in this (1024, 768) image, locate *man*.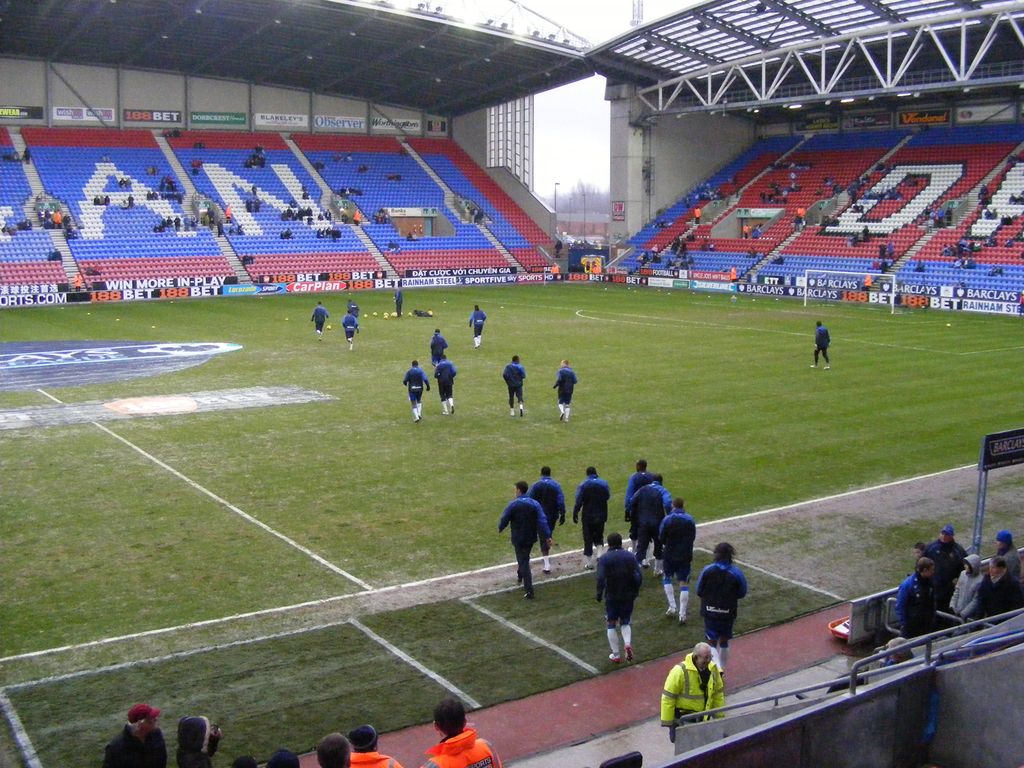
Bounding box: pyautogui.locateOnScreen(659, 641, 727, 744).
